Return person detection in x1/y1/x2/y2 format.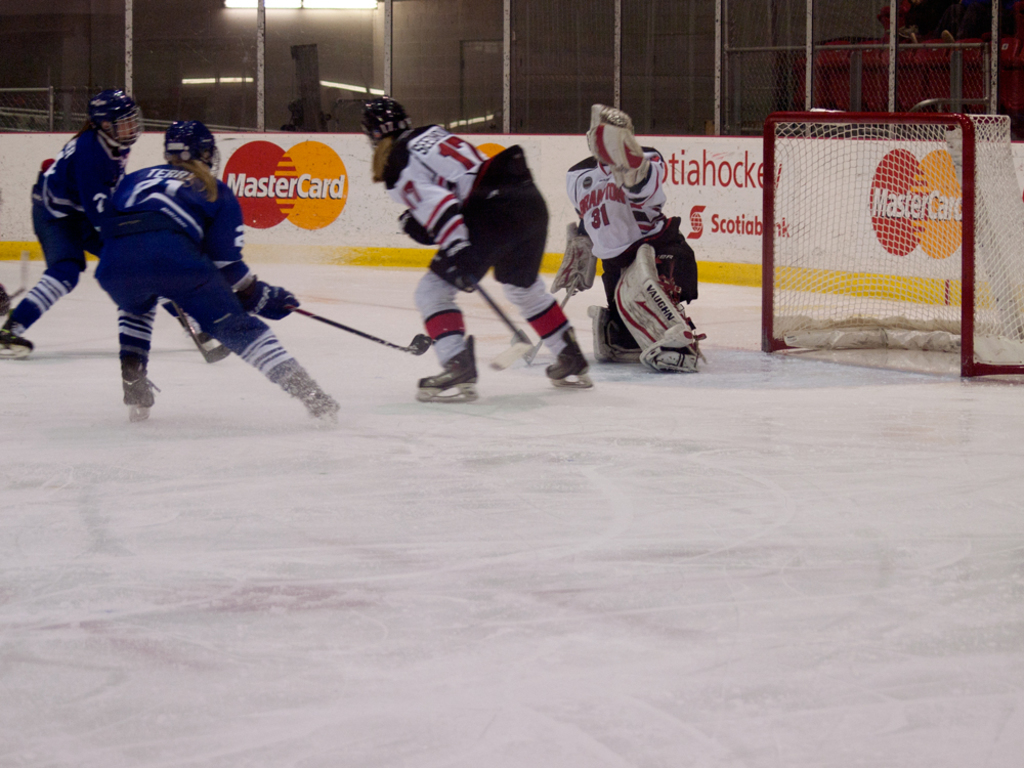
96/117/344/423.
